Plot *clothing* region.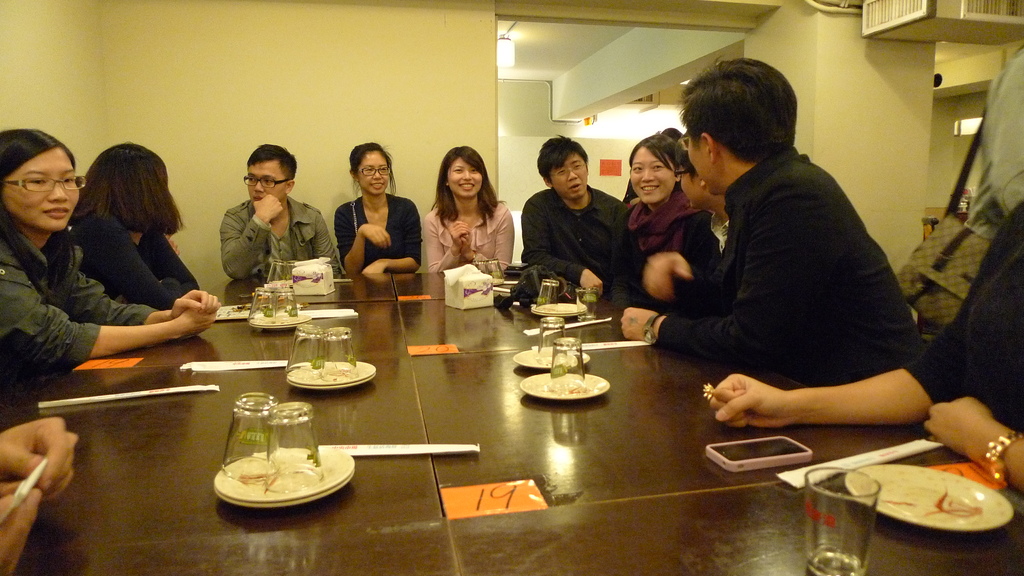
Plotted at locate(646, 207, 741, 313).
